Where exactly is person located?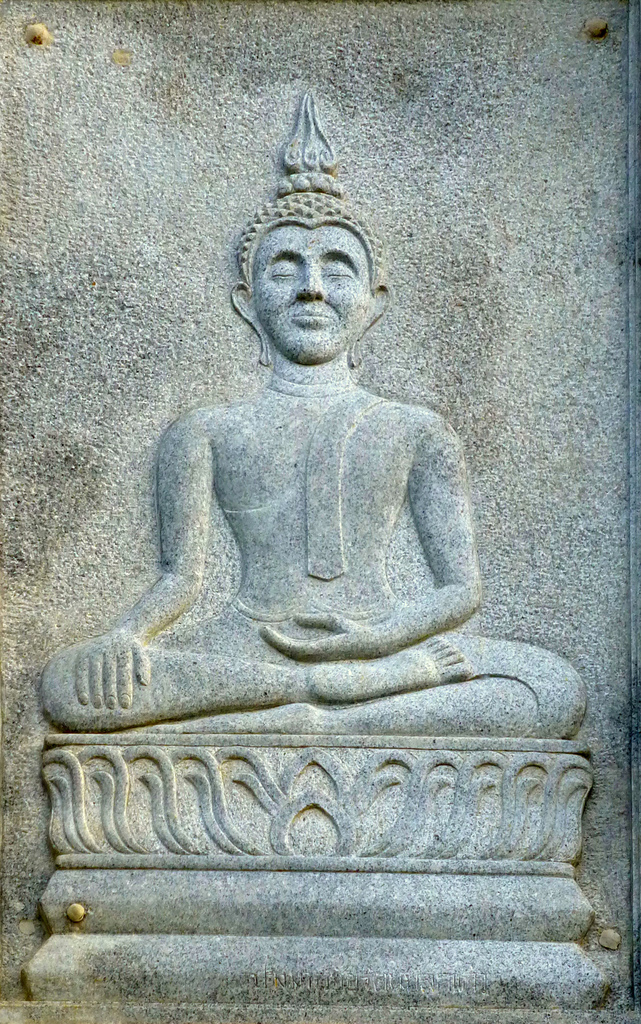
Its bounding box is [36, 92, 578, 736].
